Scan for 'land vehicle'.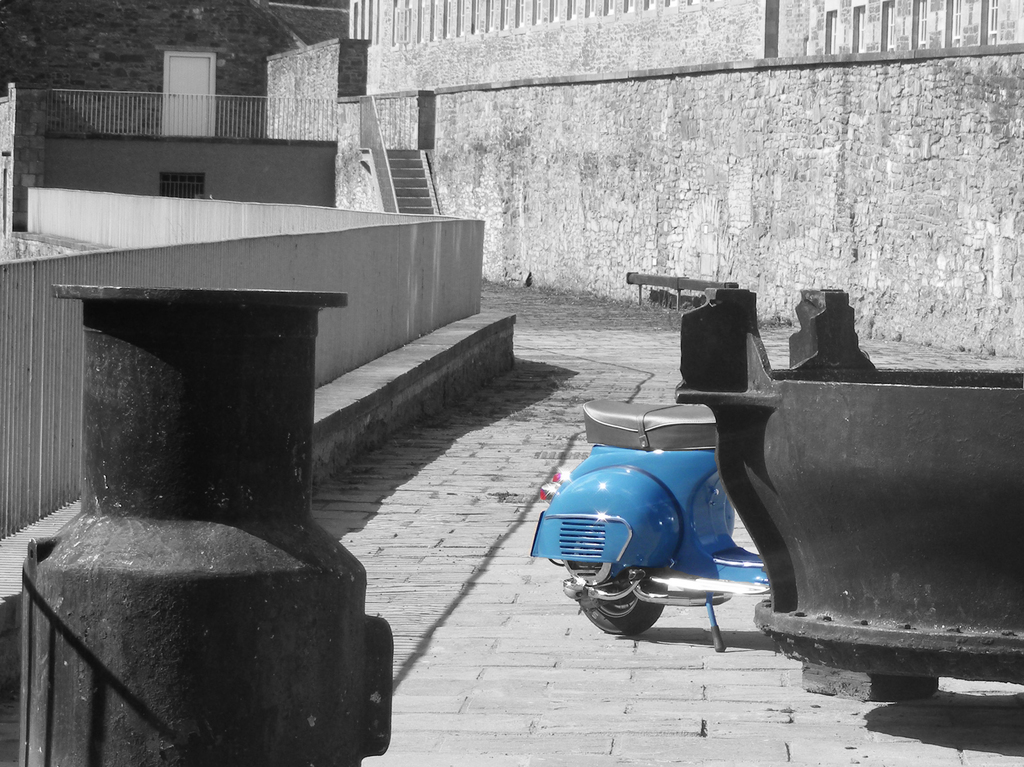
Scan result: <box>525,368,801,658</box>.
